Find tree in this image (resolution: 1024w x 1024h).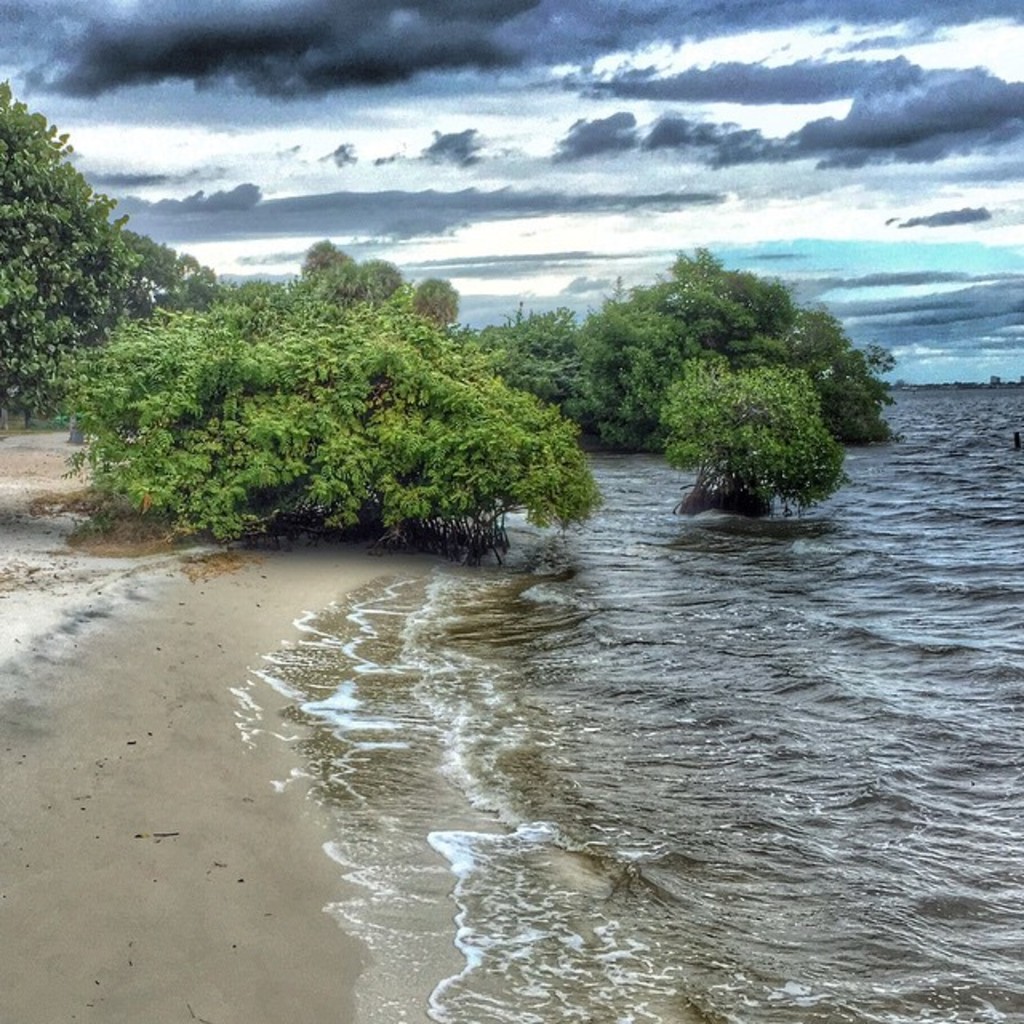
[0,77,150,432].
